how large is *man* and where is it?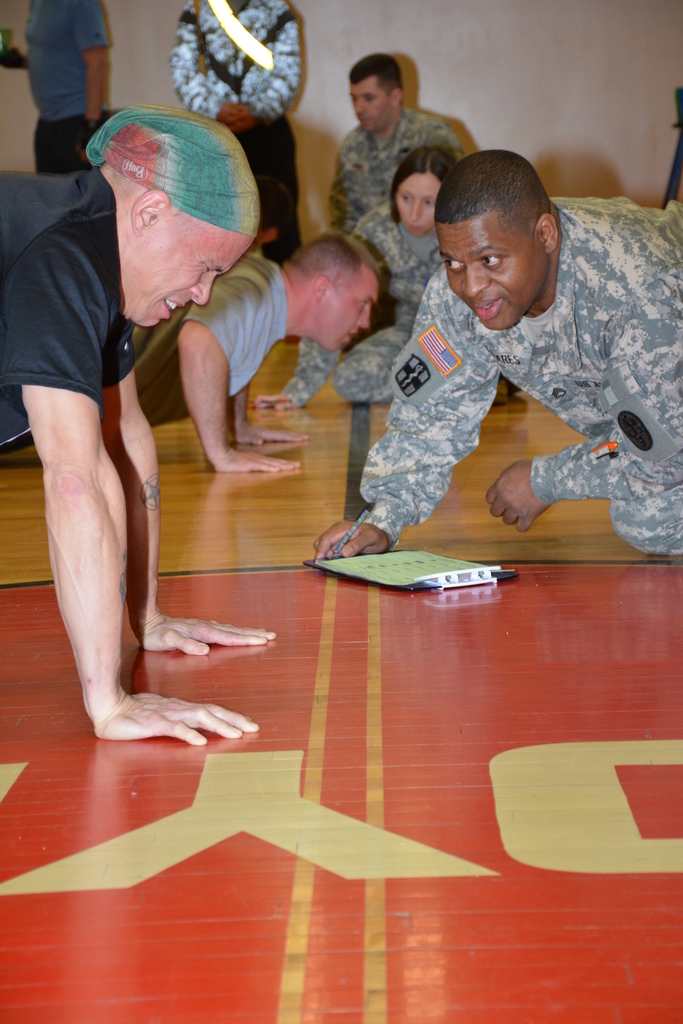
Bounding box: <bbox>312, 148, 682, 564</bbox>.
